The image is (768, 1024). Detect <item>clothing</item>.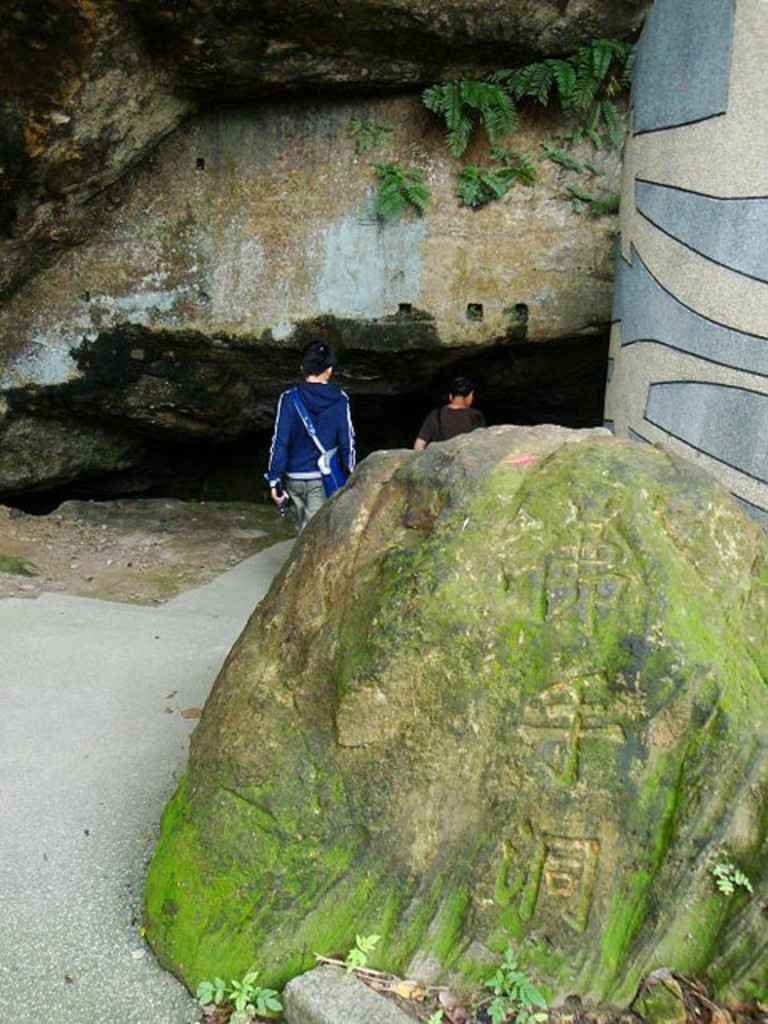
Detection: [left=418, top=400, right=488, bottom=437].
